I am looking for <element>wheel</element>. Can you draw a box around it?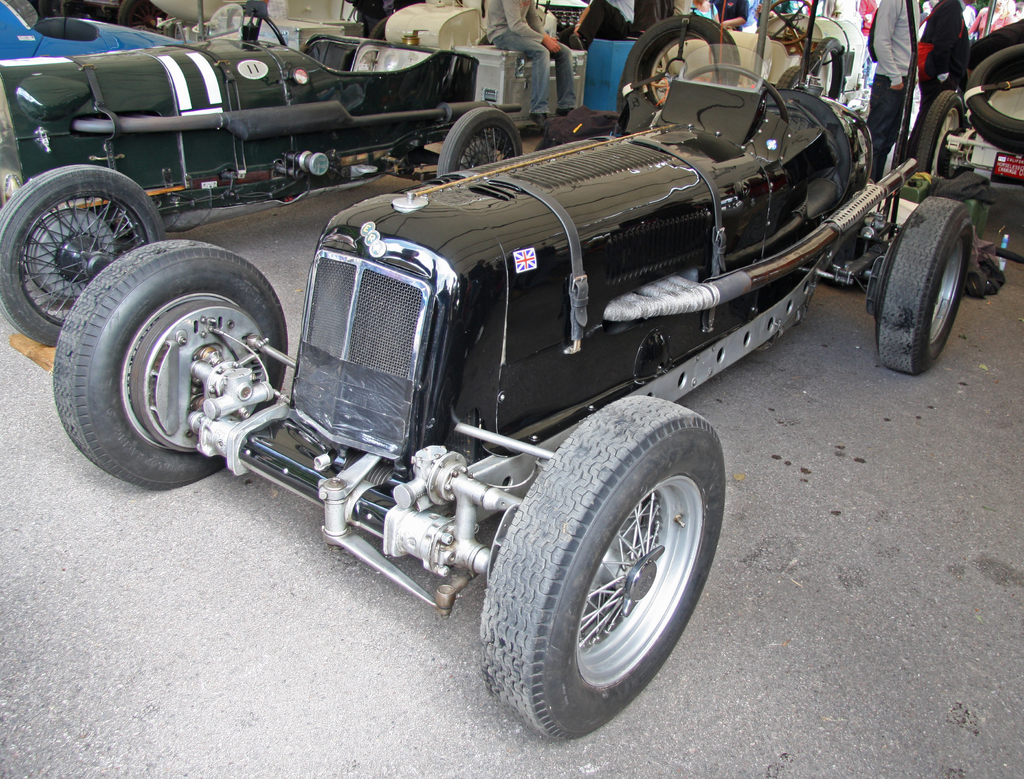
Sure, the bounding box is detection(873, 197, 979, 381).
